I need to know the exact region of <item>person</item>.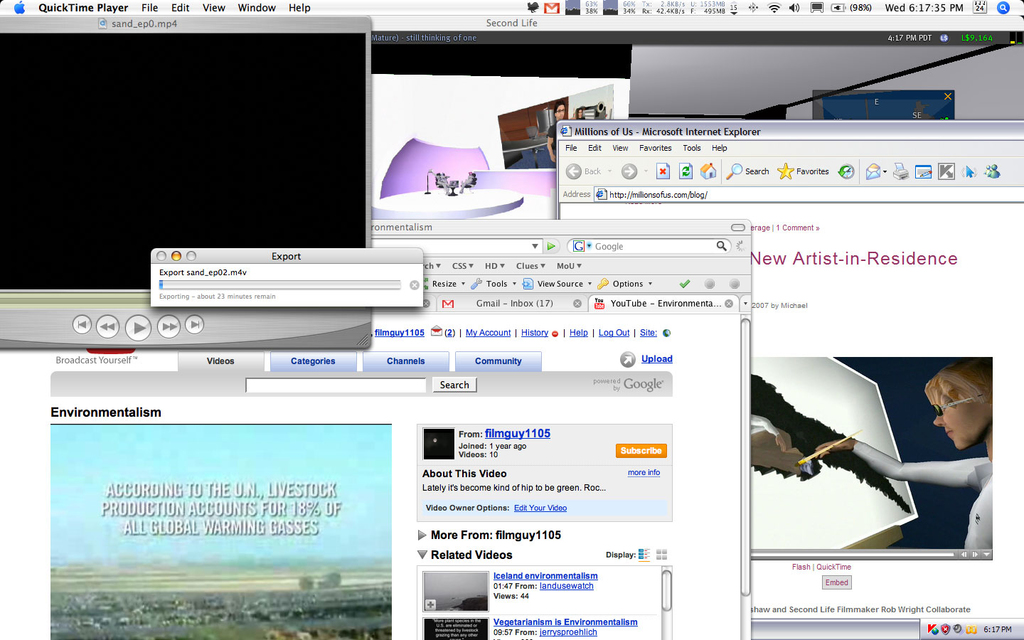
Region: select_region(577, 107, 584, 120).
